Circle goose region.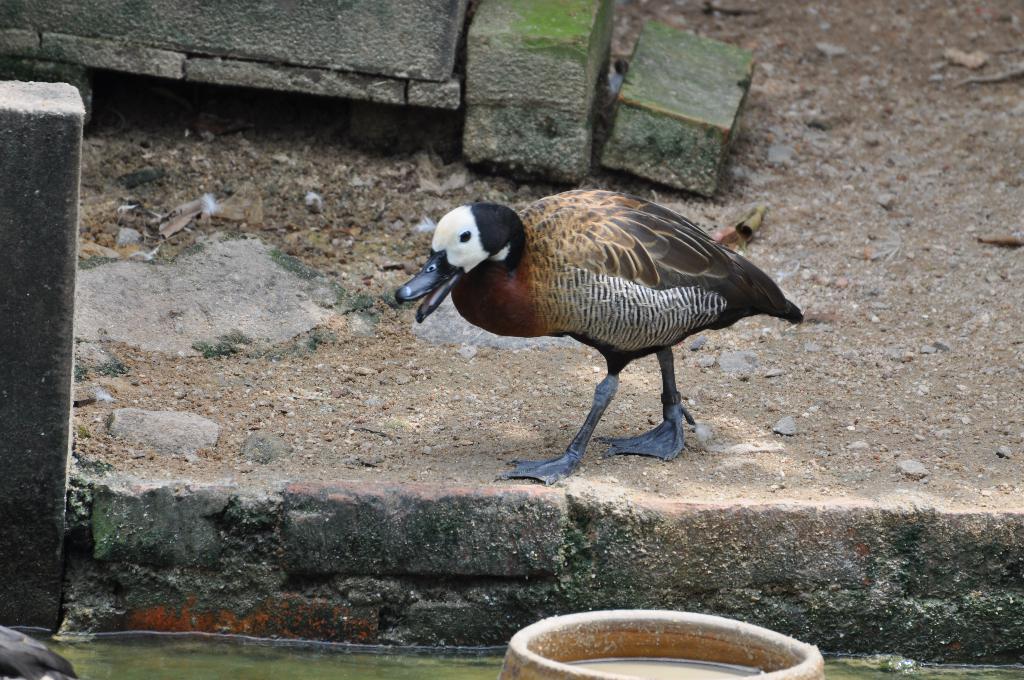
Region: 399, 191, 804, 485.
